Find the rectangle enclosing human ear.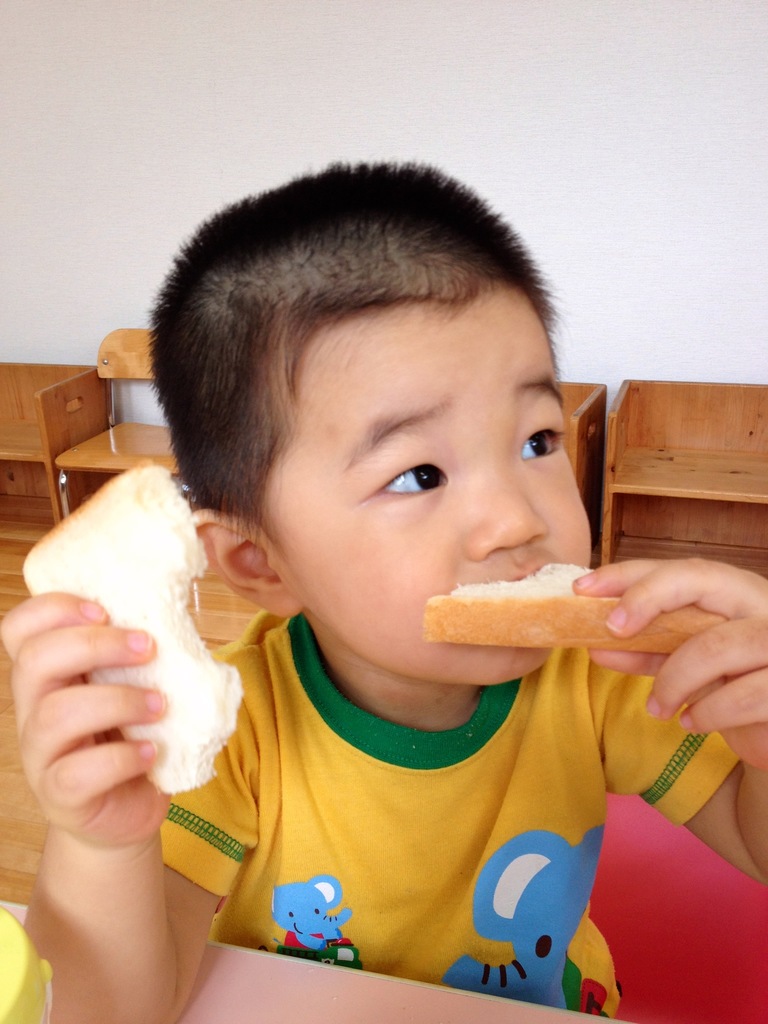
detection(190, 509, 303, 619).
